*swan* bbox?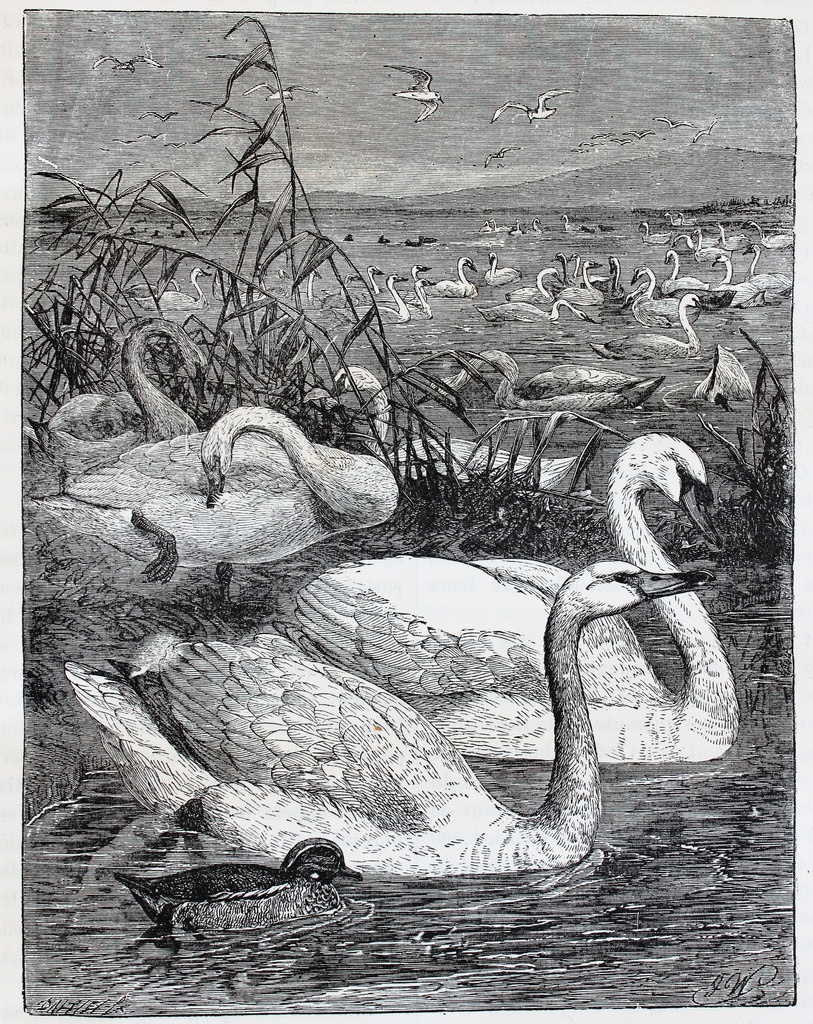
(x1=555, y1=252, x2=576, y2=285)
